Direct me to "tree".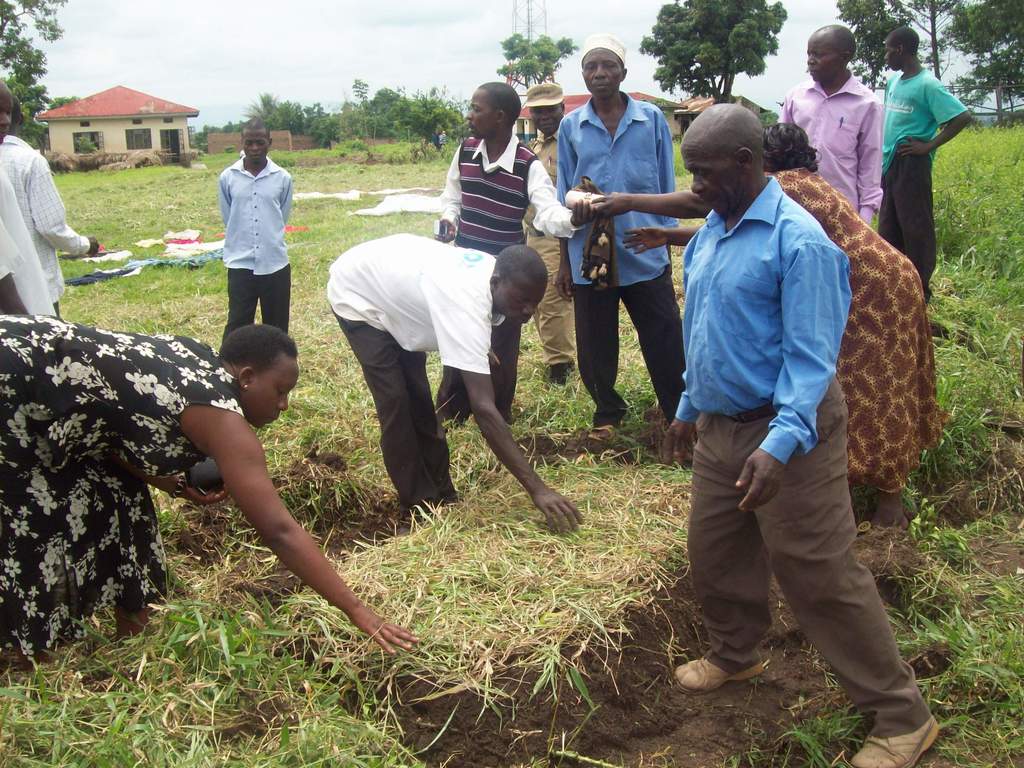
Direction: 632:0:792:107.
